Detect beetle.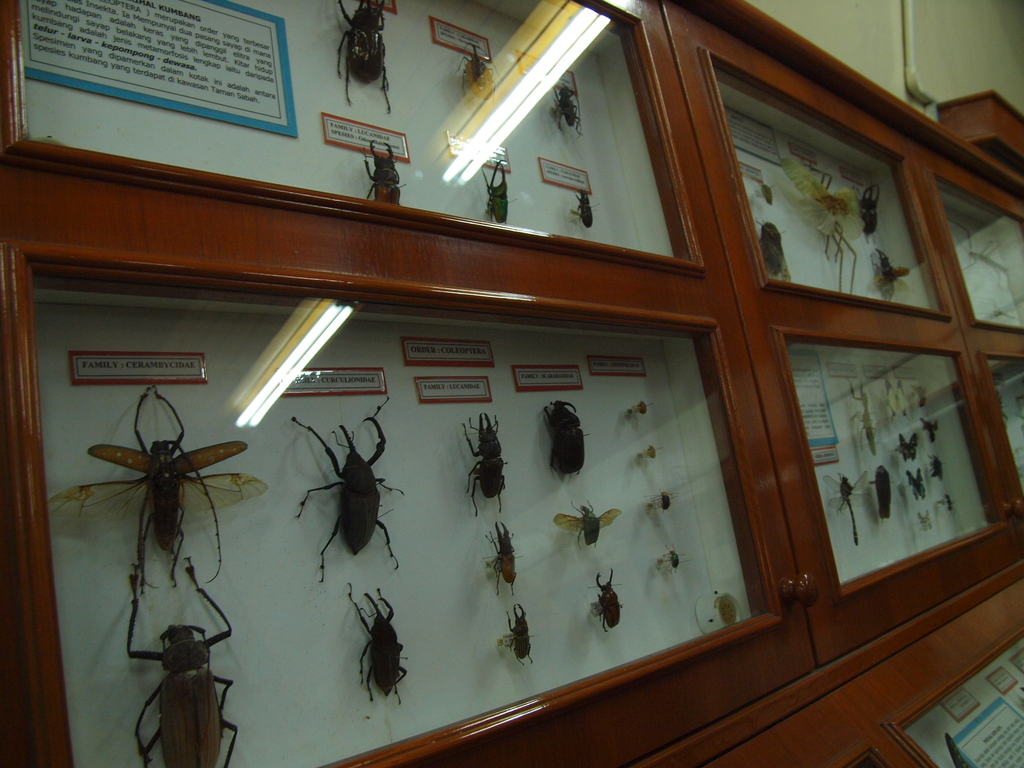
Detected at BBox(552, 502, 621, 554).
